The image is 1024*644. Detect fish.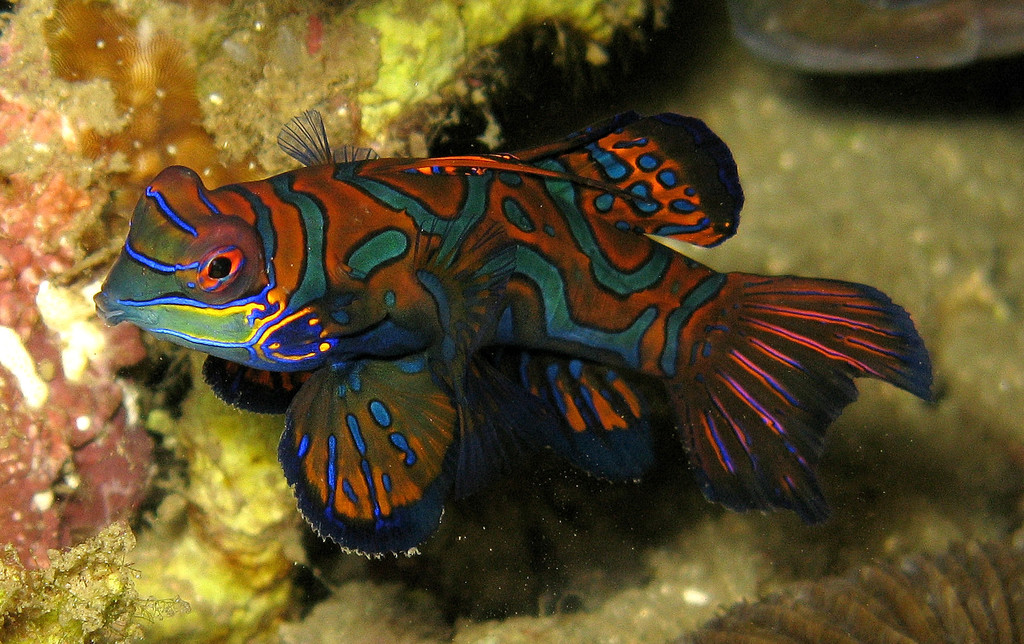
Detection: bbox(122, 111, 898, 577).
